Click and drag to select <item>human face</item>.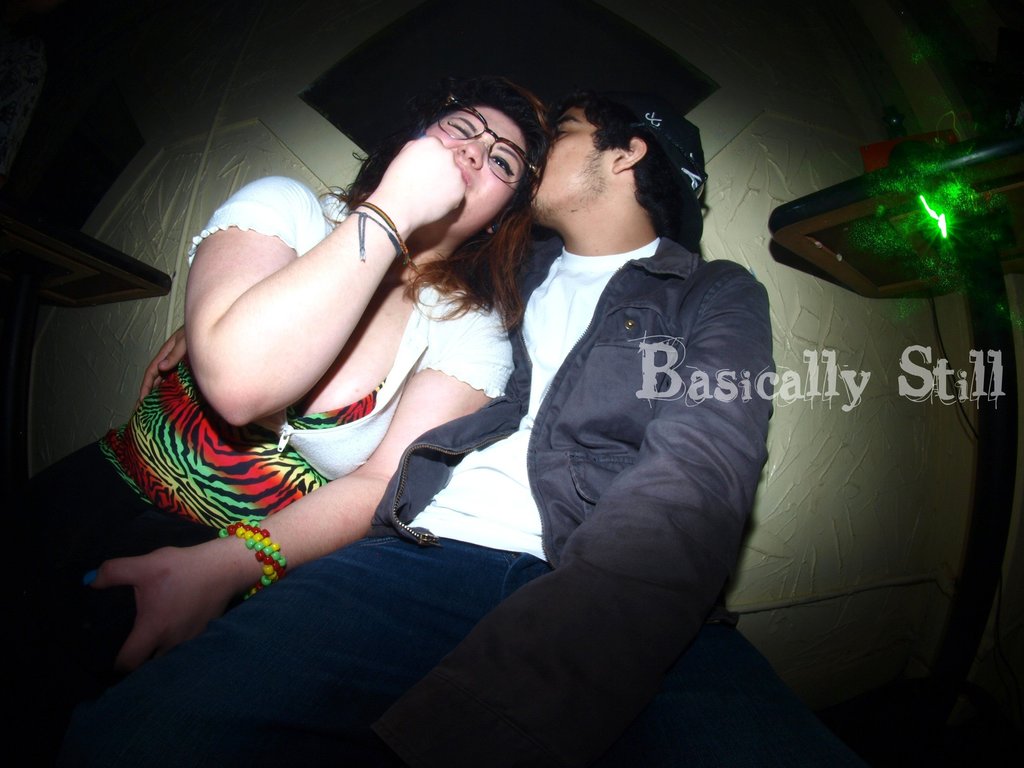
Selection: (425, 94, 538, 232).
